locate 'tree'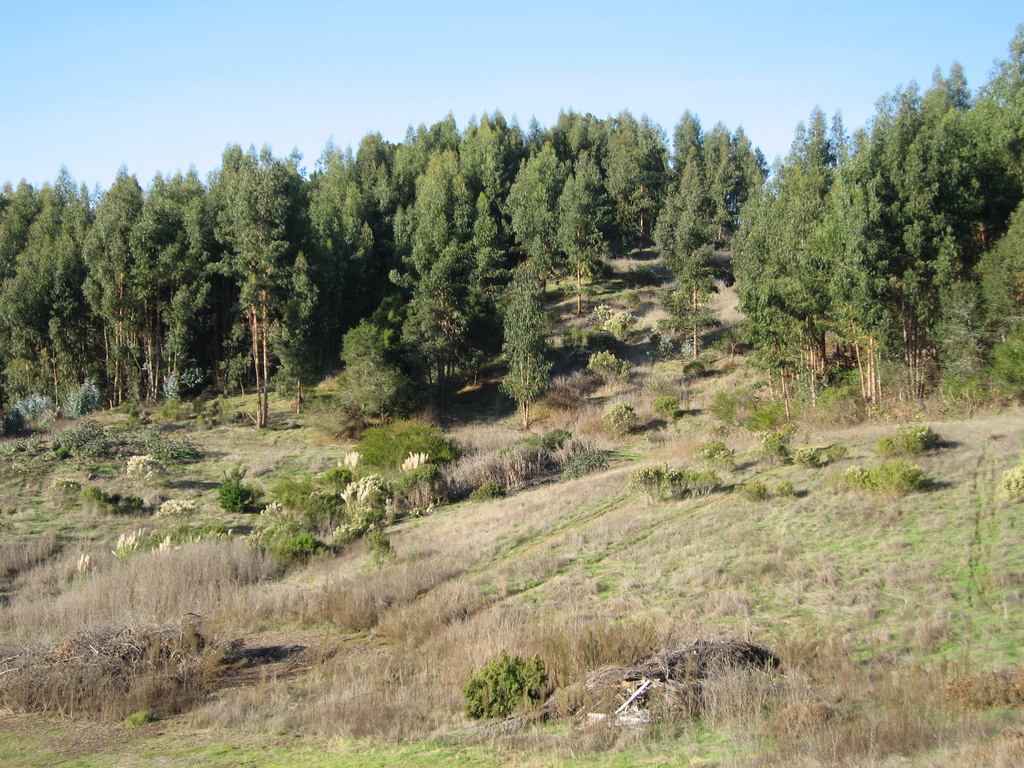
596/407/634/438
